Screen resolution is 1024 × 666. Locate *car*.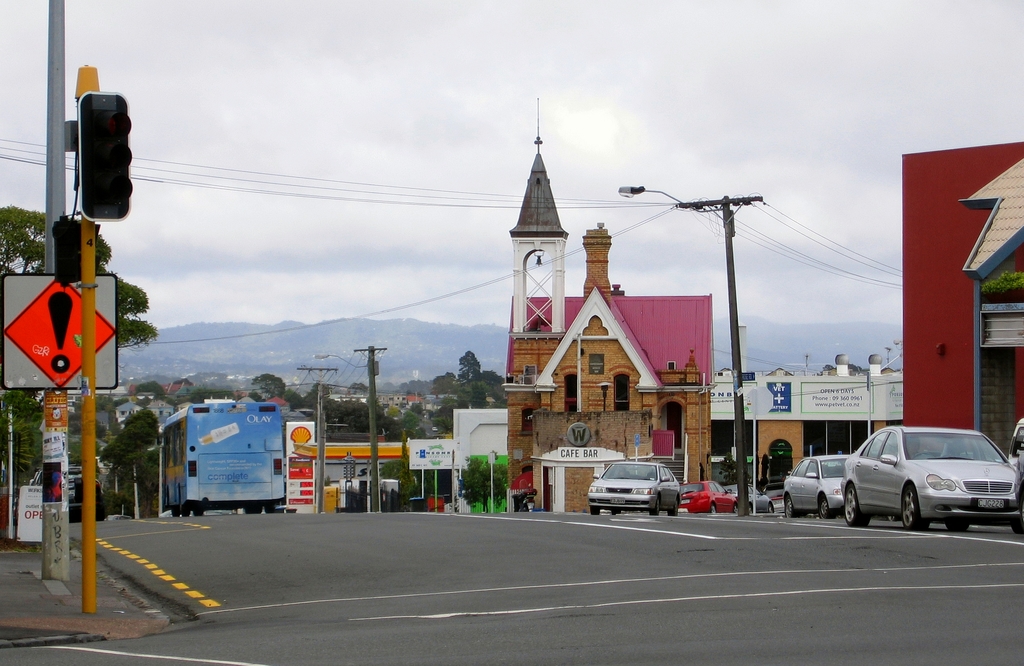
<box>783,452,849,520</box>.
